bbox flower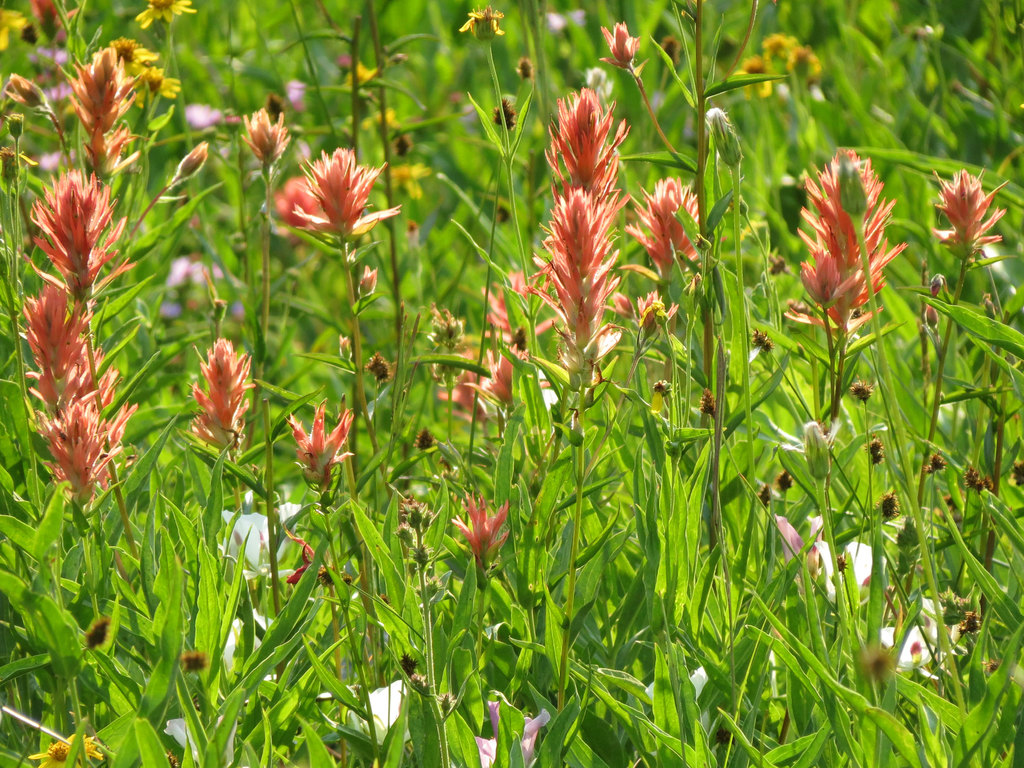
bbox=(449, 485, 517, 577)
